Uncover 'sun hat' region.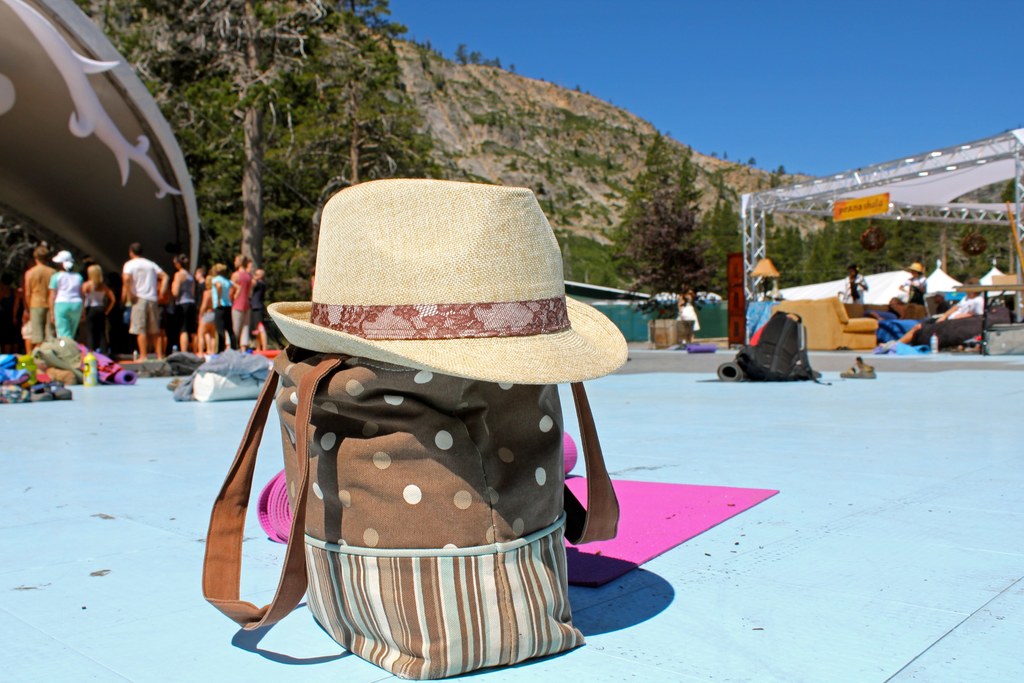
Uncovered: pyautogui.locateOnScreen(265, 182, 630, 386).
